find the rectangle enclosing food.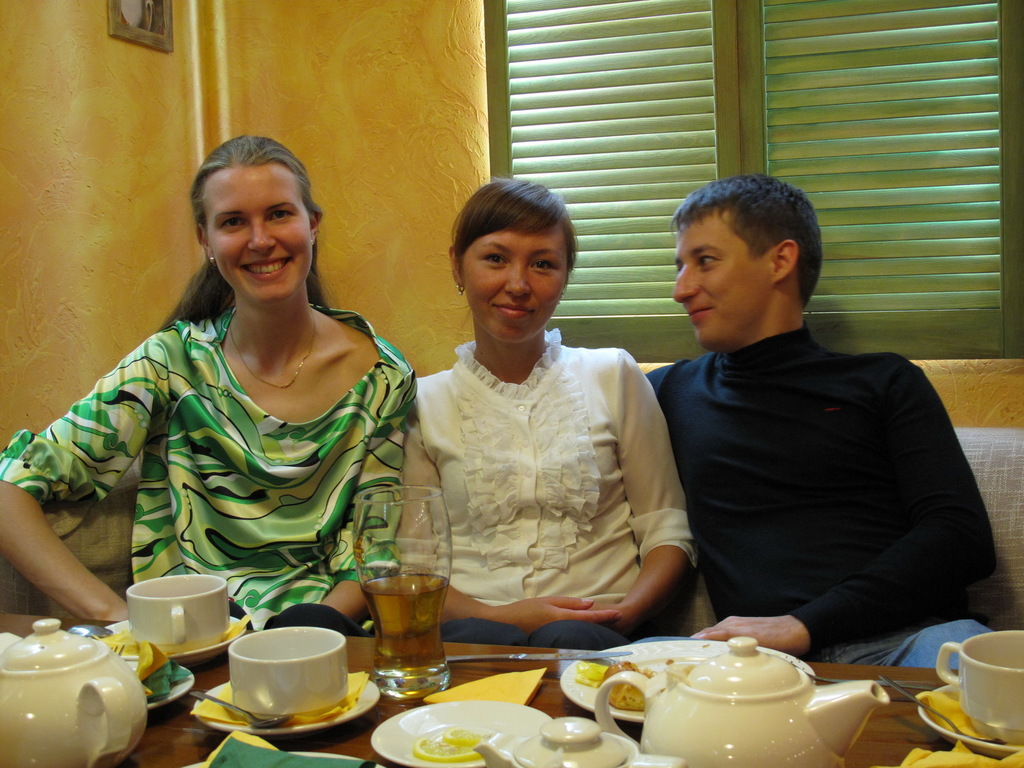
[772, 241, 798, 281].
